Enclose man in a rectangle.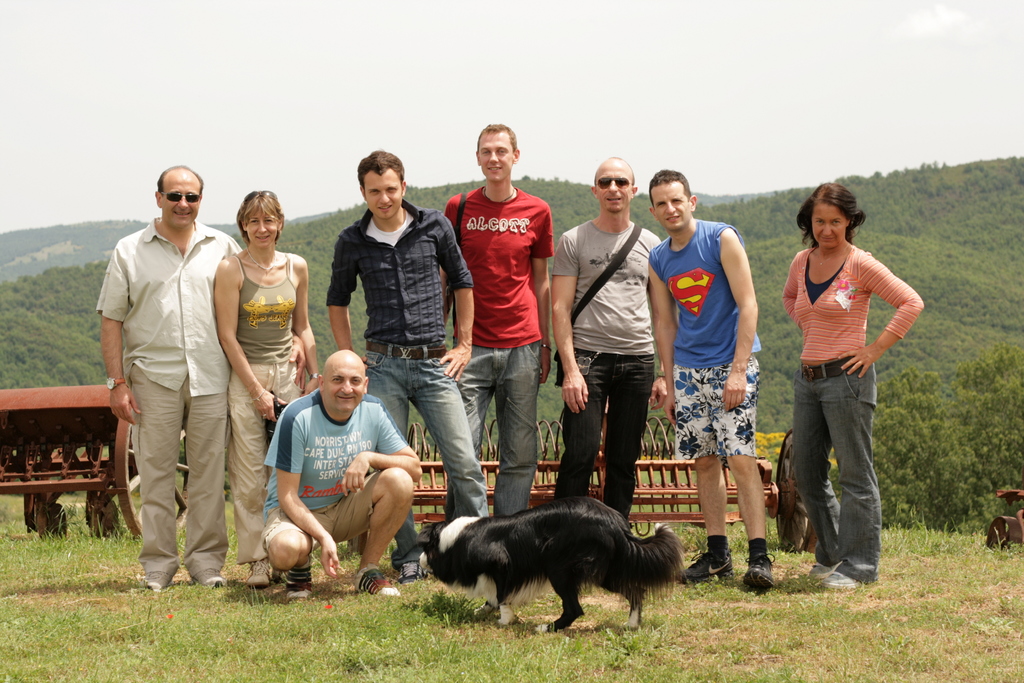
(436,122,555,523).
